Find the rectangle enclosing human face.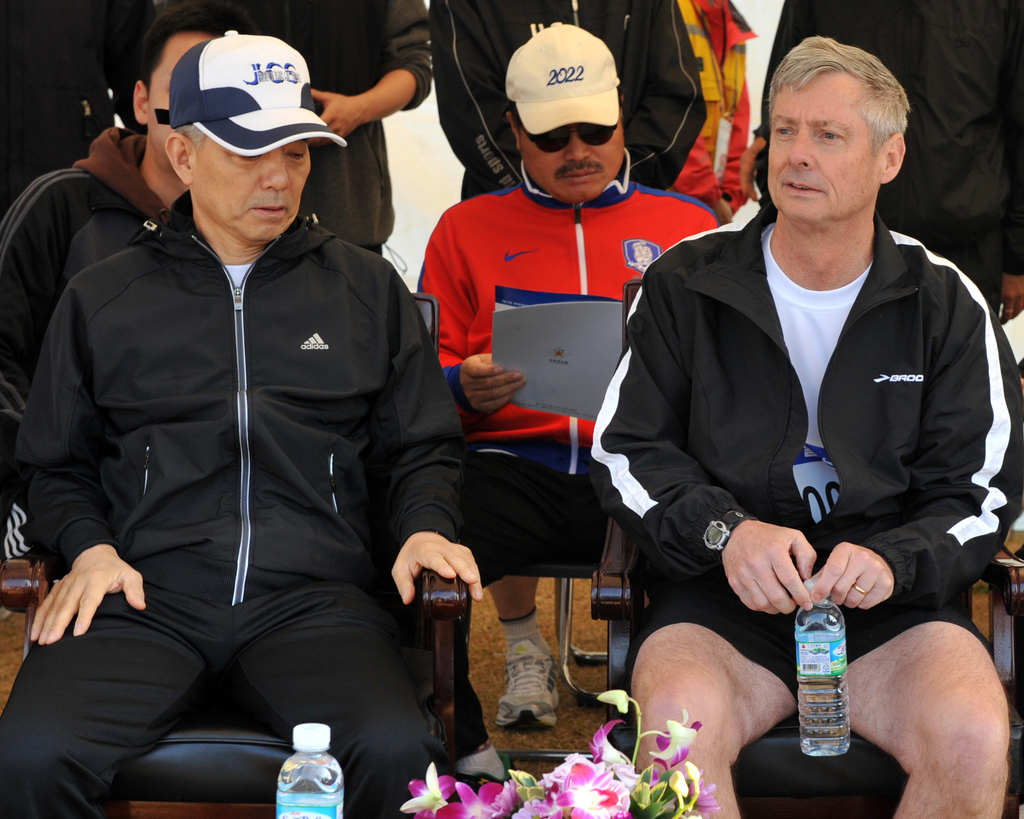
locate(520, 111, 625, 201).
